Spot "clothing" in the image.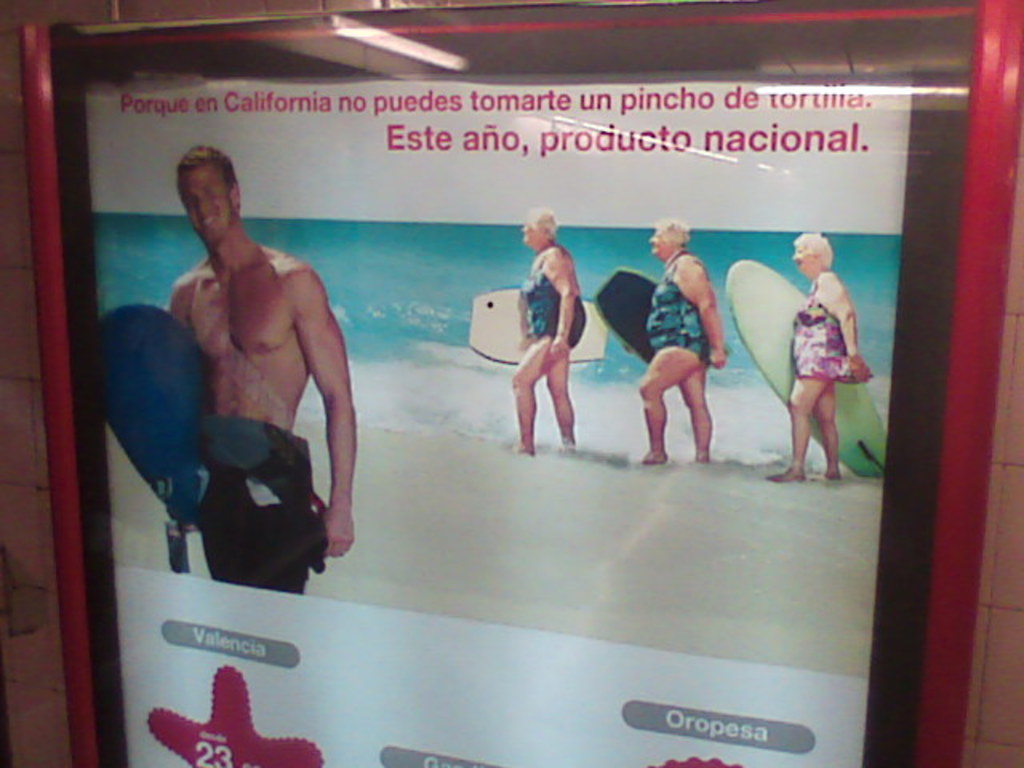
"clothing" found at box=[787, 274, 866, 389].
